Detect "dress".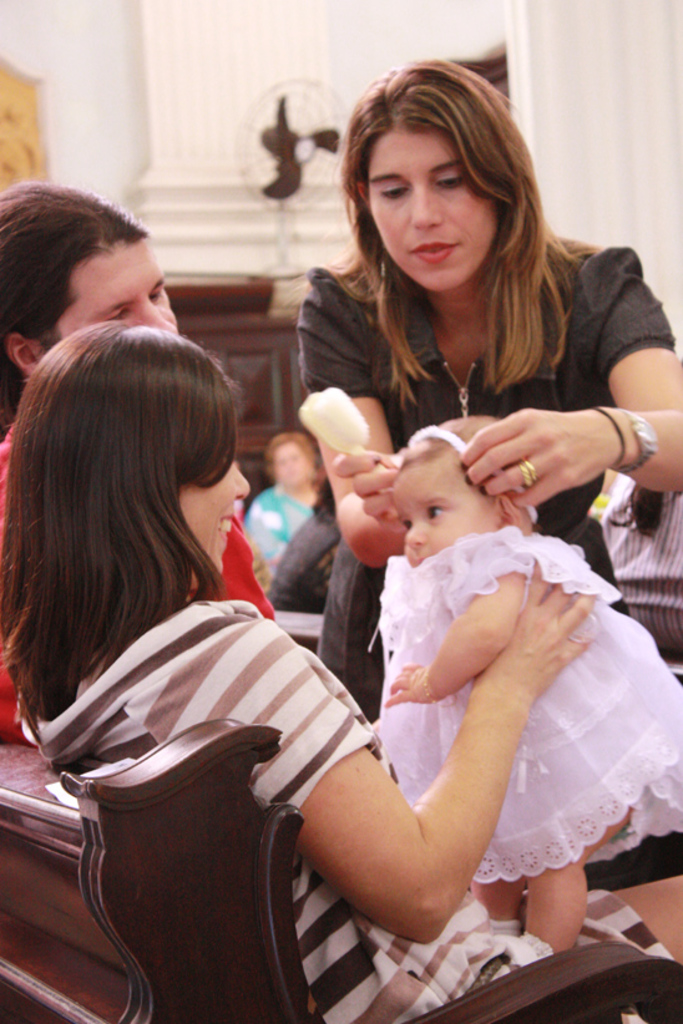
Detected at (19,599,677,1023).
